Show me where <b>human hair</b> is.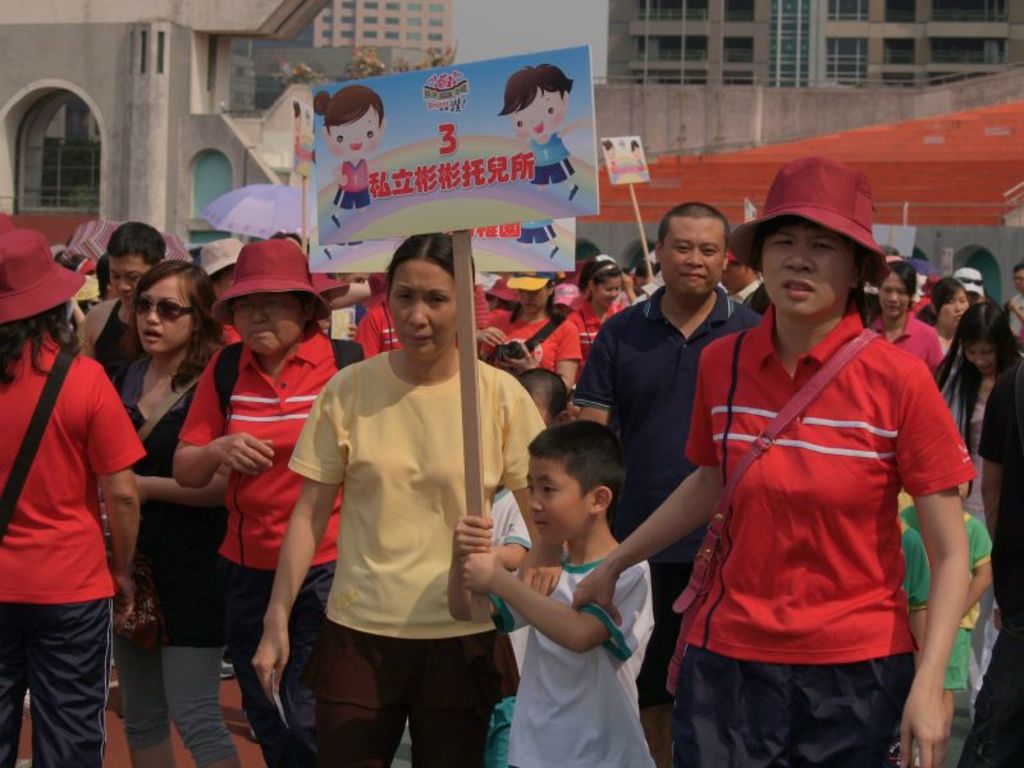
<b>human hair</b> is at [left=108, top=220, right=169, bottom=268].
